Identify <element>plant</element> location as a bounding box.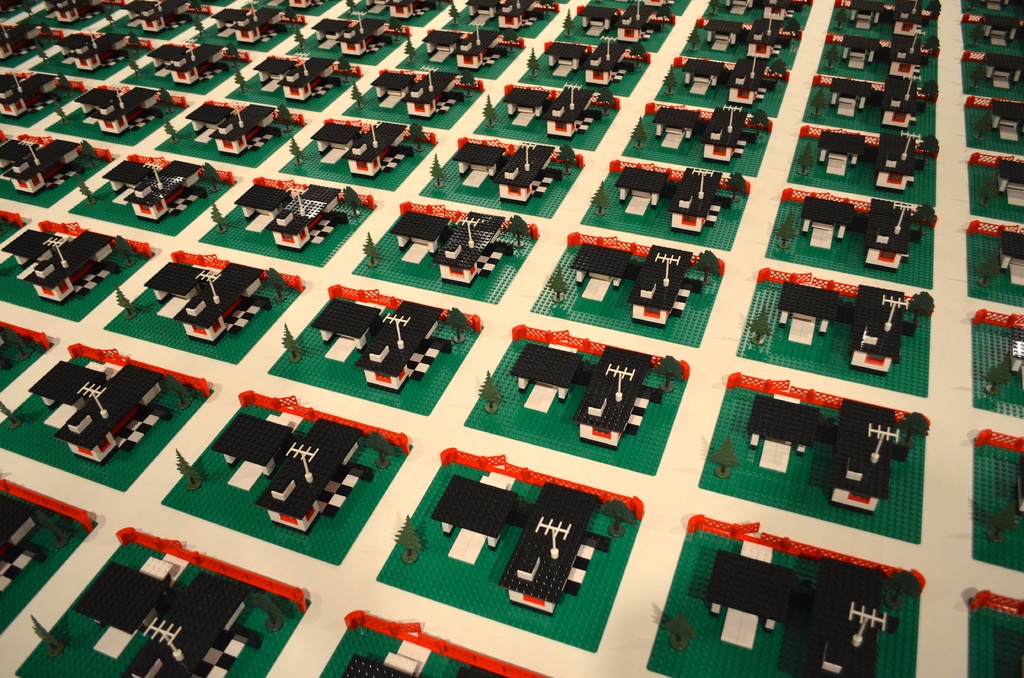
{"left": 705, "top": 0, "right": 717, "bottom": 18}.
